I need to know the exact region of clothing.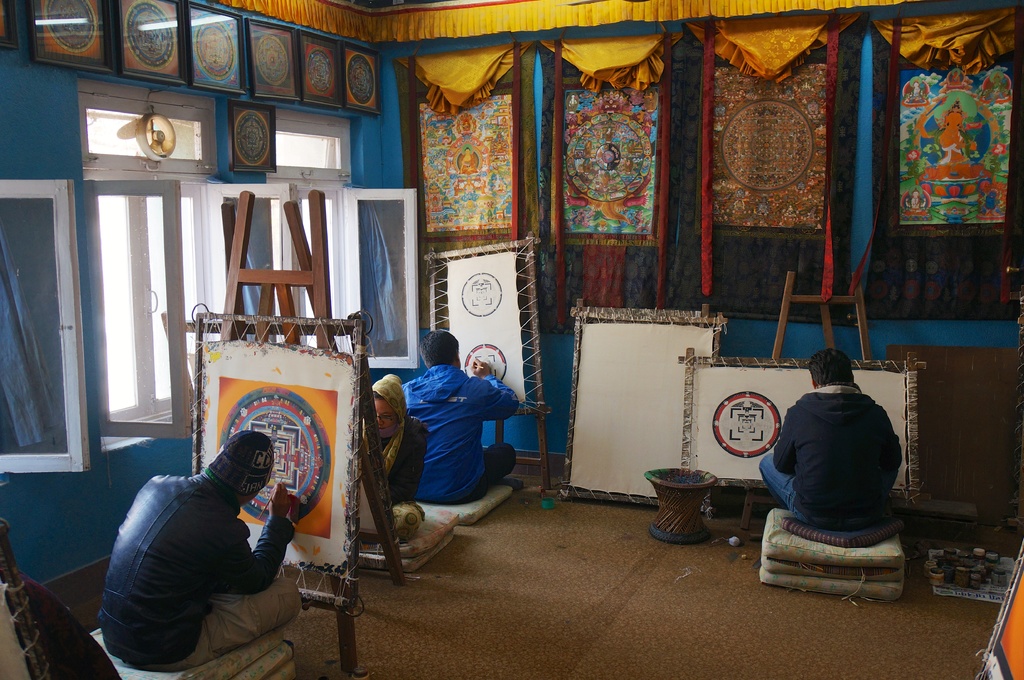
Region: {"x1": 765, "y1": 363, "x2": 913, "y2": 565}.
